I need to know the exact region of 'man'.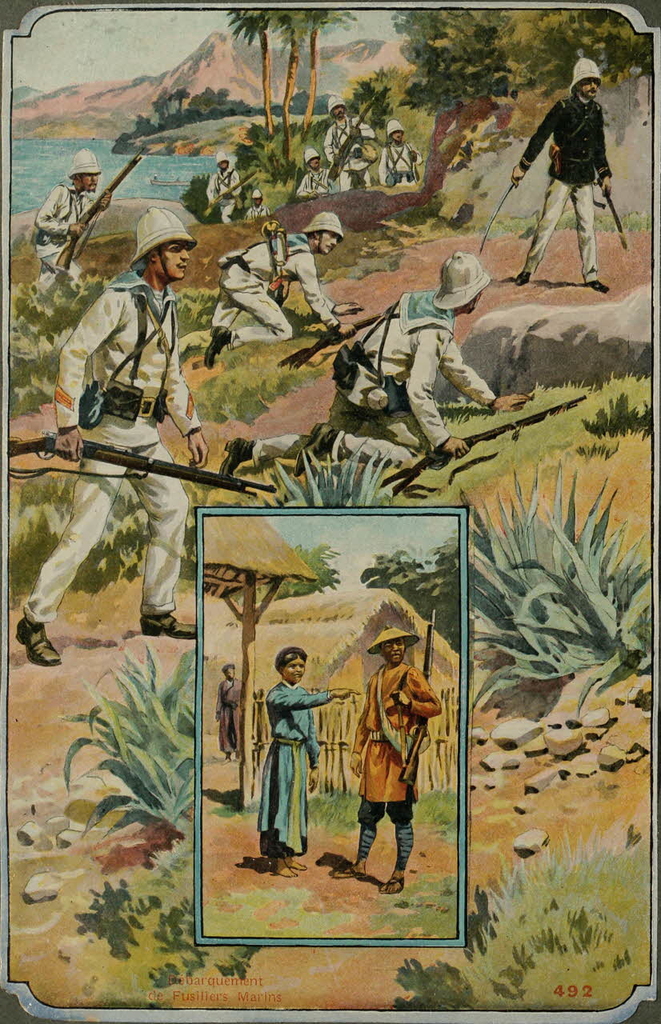
Region: (319, 94, 367, 187).
